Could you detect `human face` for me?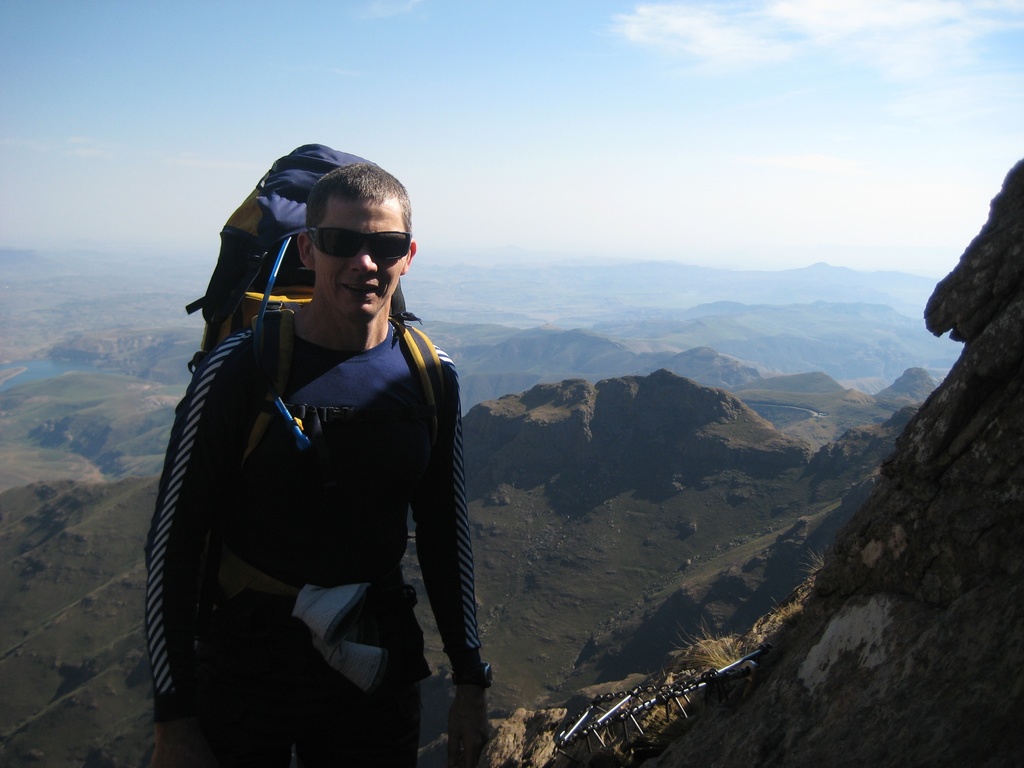
Detection result: bbox=[311, 202, 404, 312].
